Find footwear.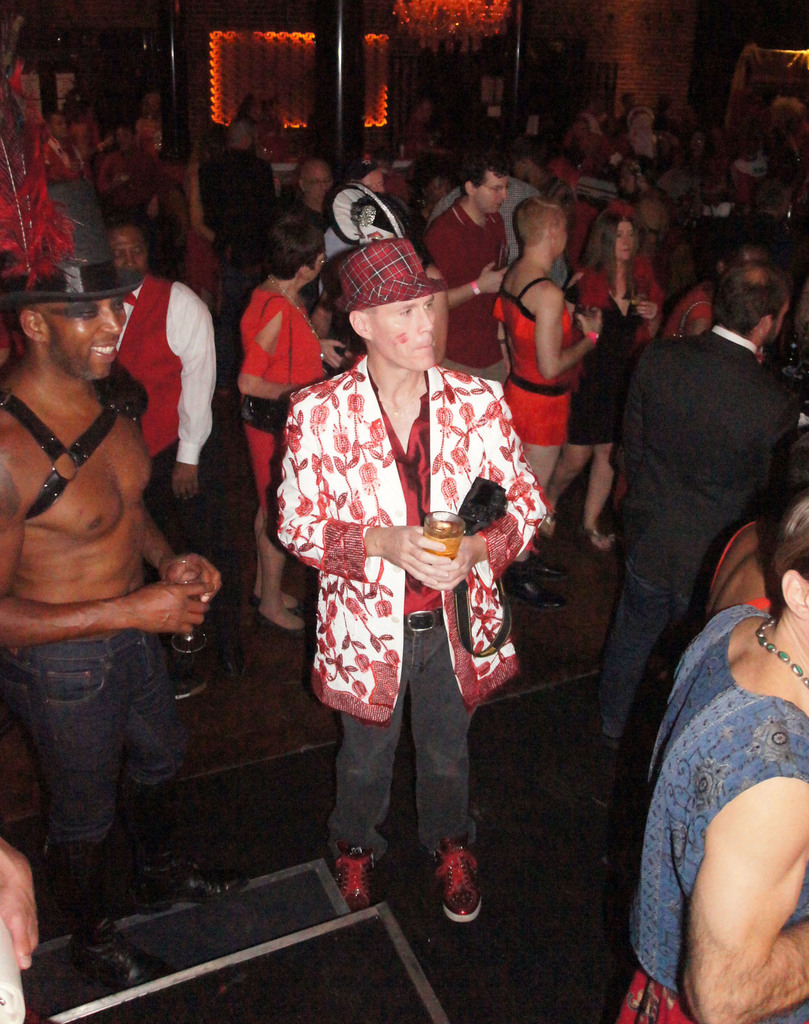
<box>247,578,310,609</box>.
